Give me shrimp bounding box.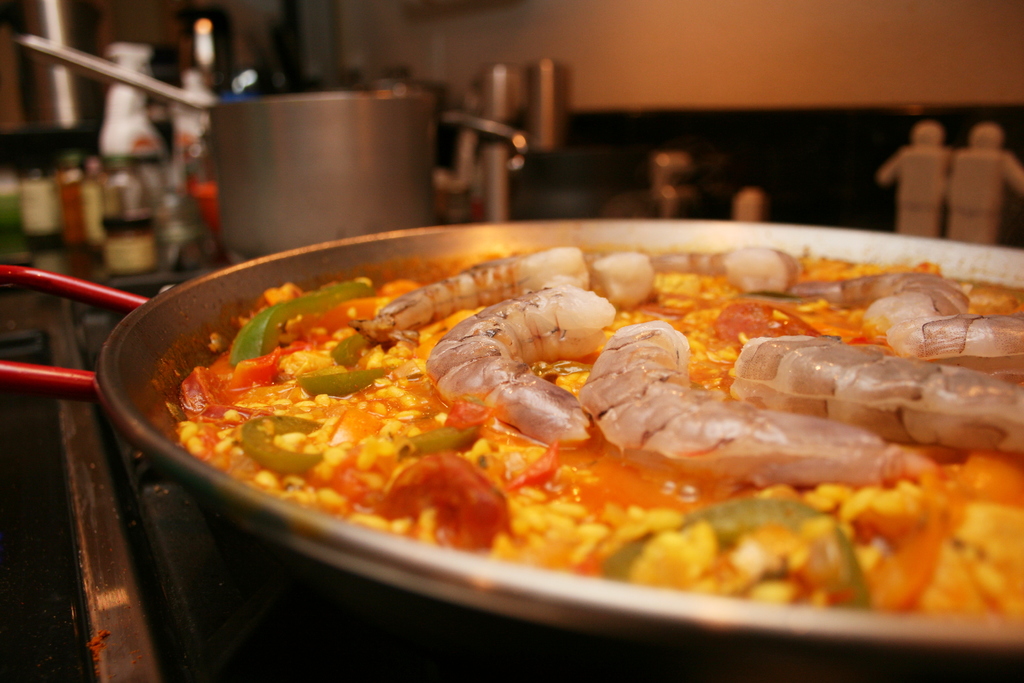
917,317,1023,375.
